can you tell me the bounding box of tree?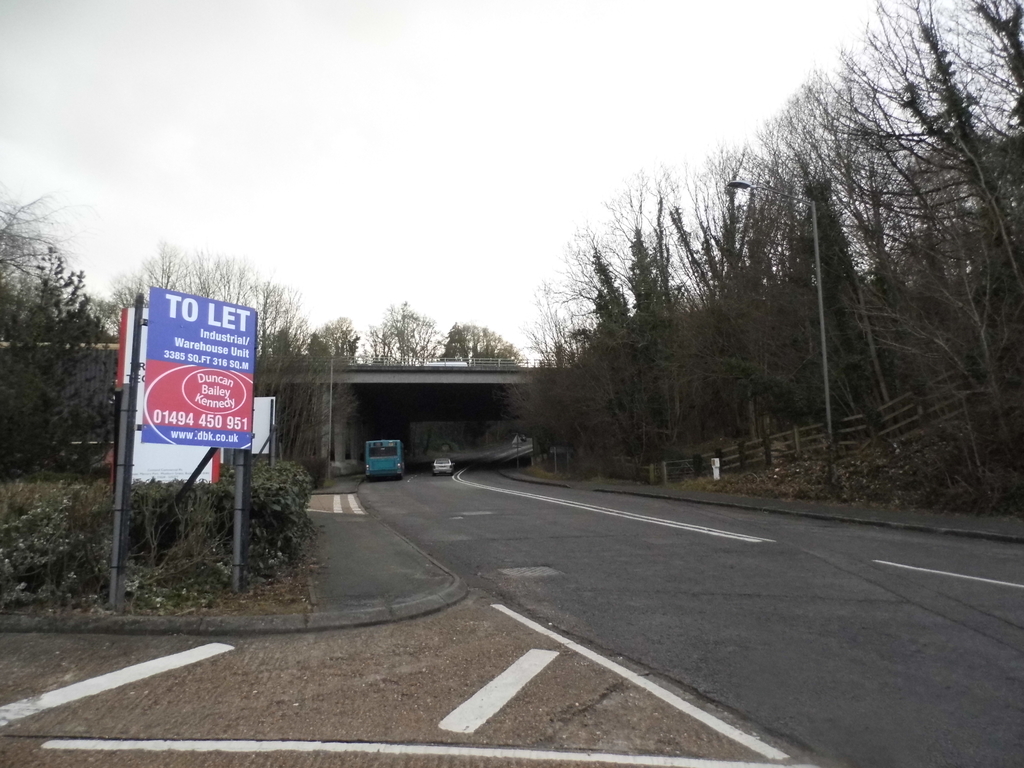
bbox=[309, 299, 525, 362].
